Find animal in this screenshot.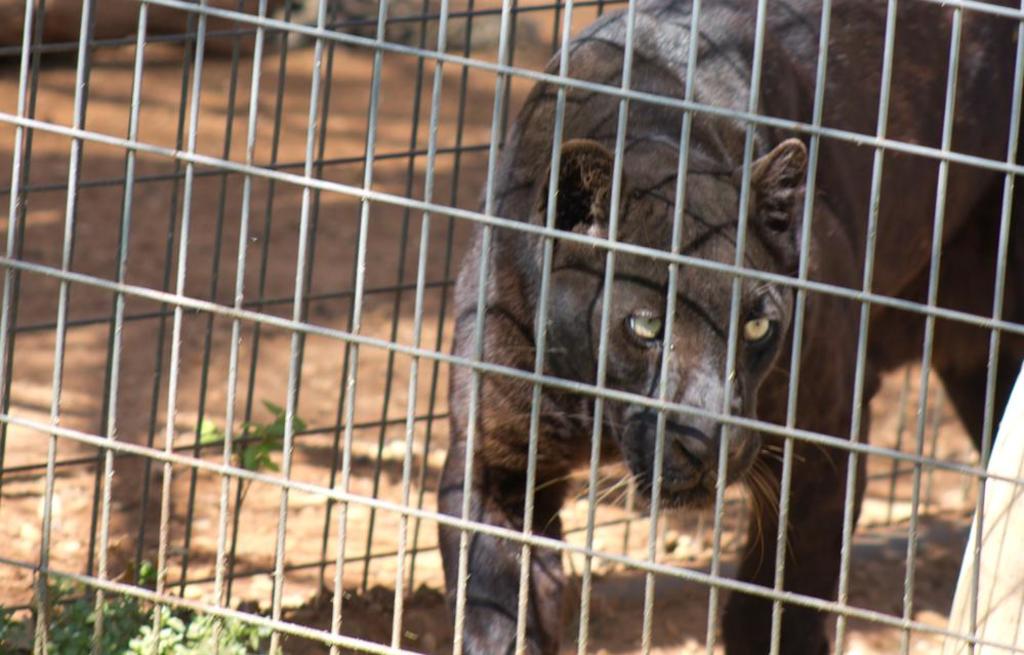
The bounding box for animal is (left=428, top=0, right=1023, bottom=654).
